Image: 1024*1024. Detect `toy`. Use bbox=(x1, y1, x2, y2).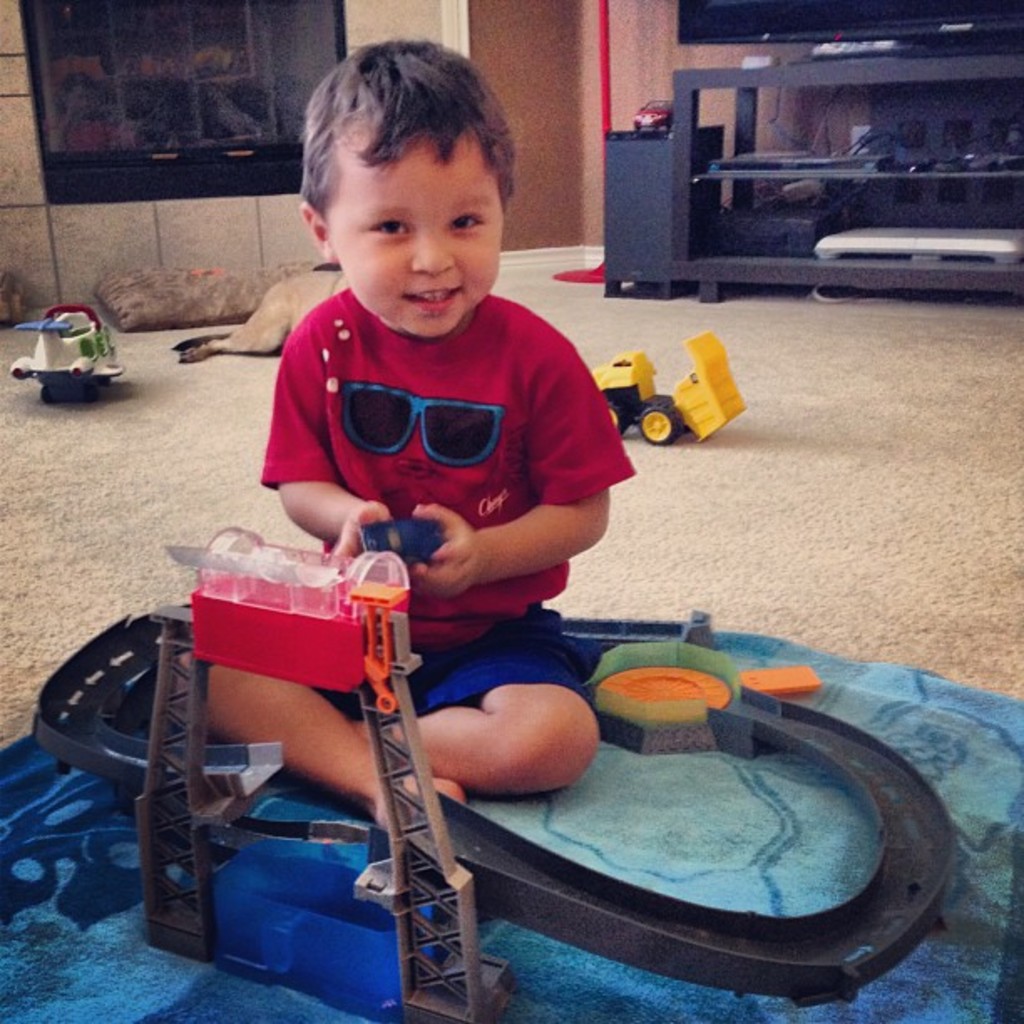
bbox=(360, 515, 440, 562).
